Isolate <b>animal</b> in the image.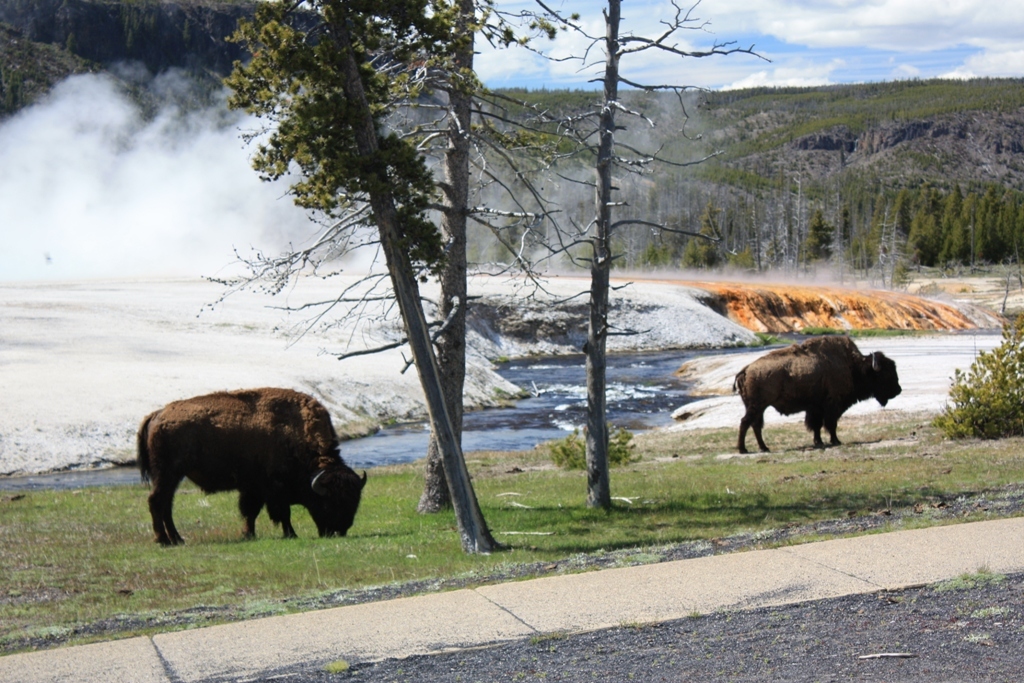
Isolated region: x1=732, y1=330, x2=902, y2=453.
